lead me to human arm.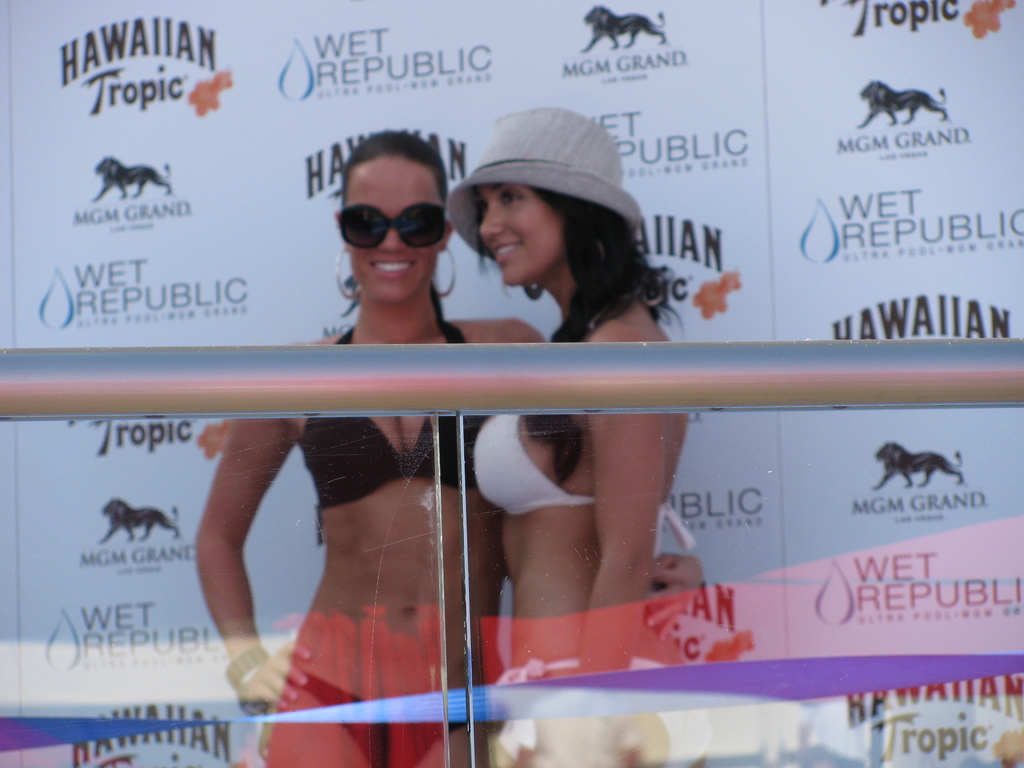
Lead to rect(178, 389, 287, 721).
